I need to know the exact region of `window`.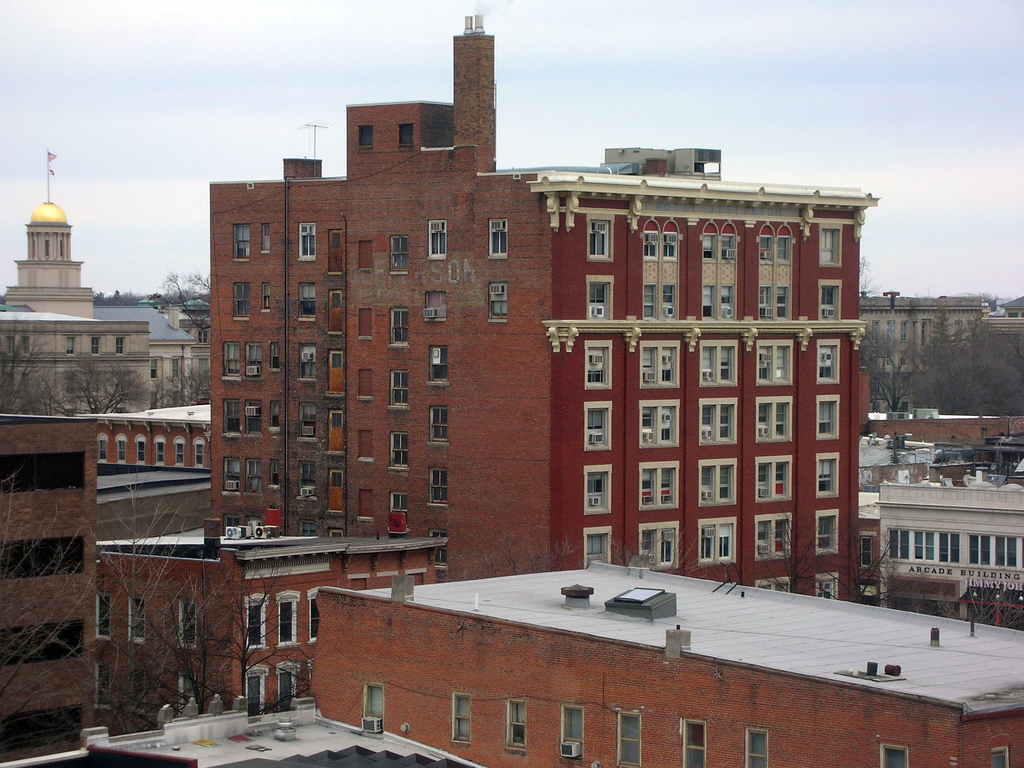
Region: bbox(329, 528, 344, 536).
